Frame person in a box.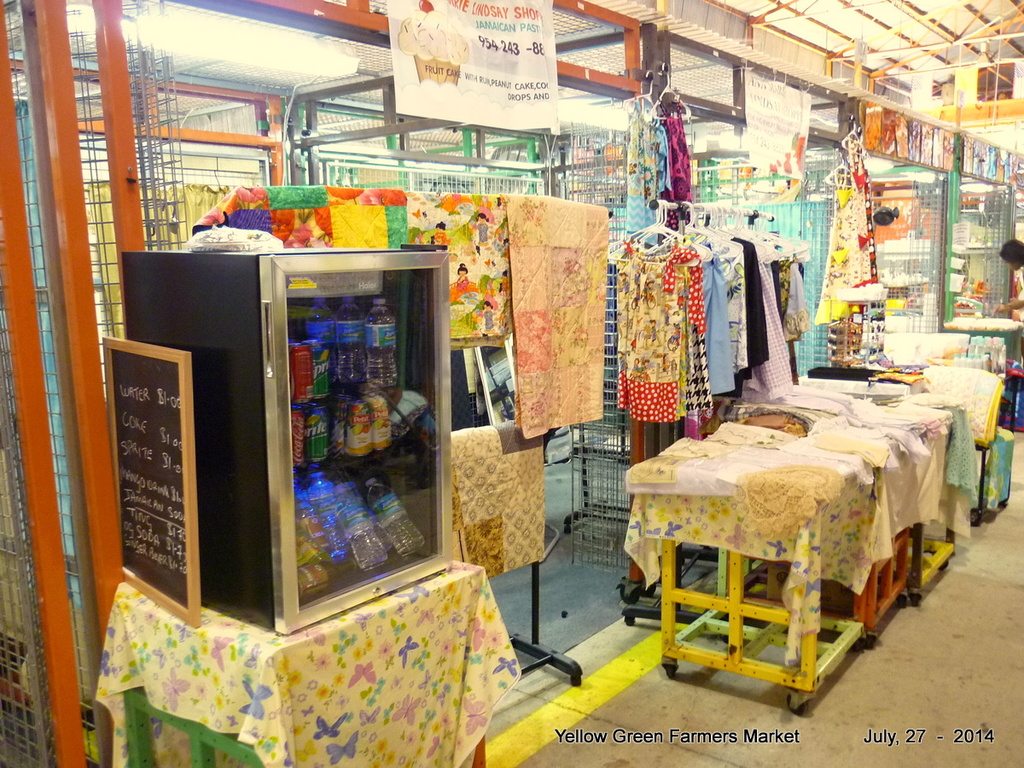
rect(498, 268, 511, 301).
